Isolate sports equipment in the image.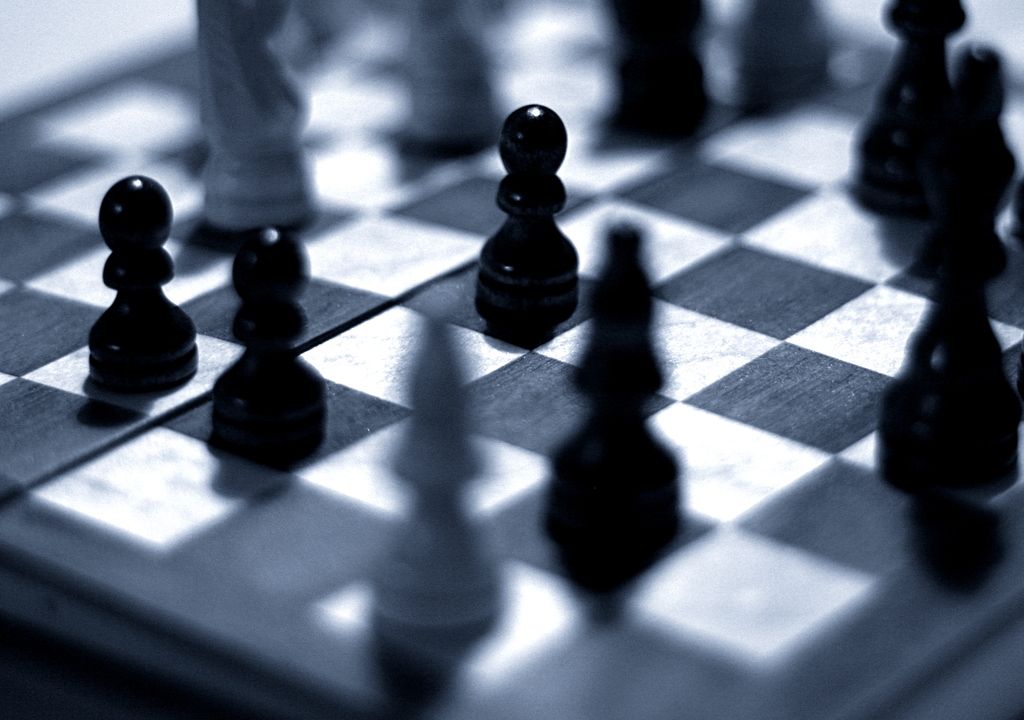
Isolated region: crop(362, 307, 510, 626).
